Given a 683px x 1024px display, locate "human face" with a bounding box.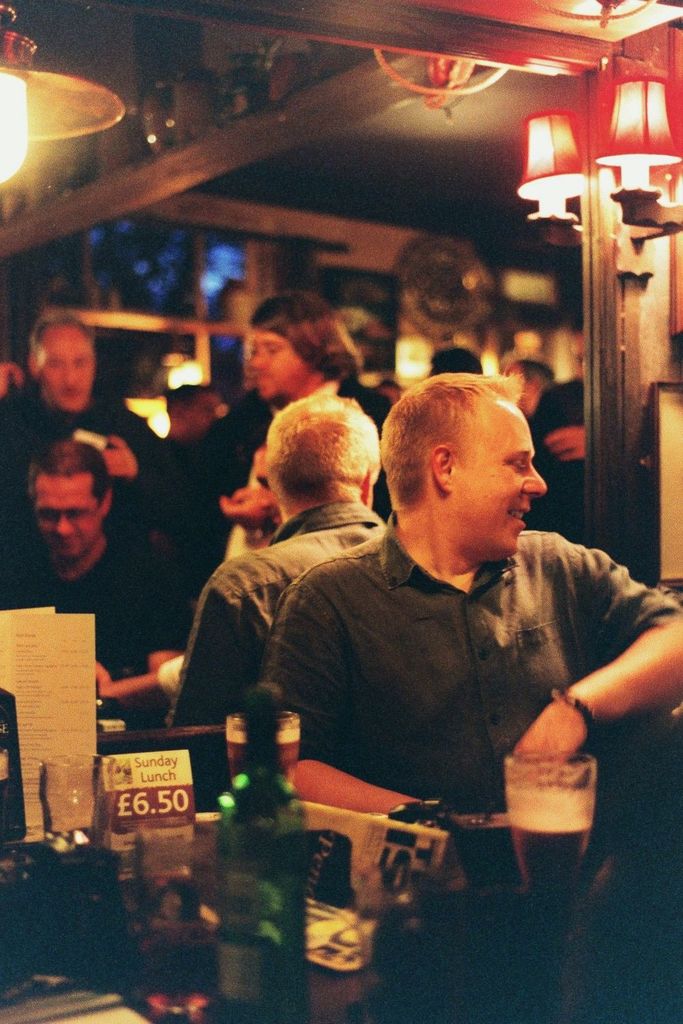
Located: [40, 342, 95, 414].
